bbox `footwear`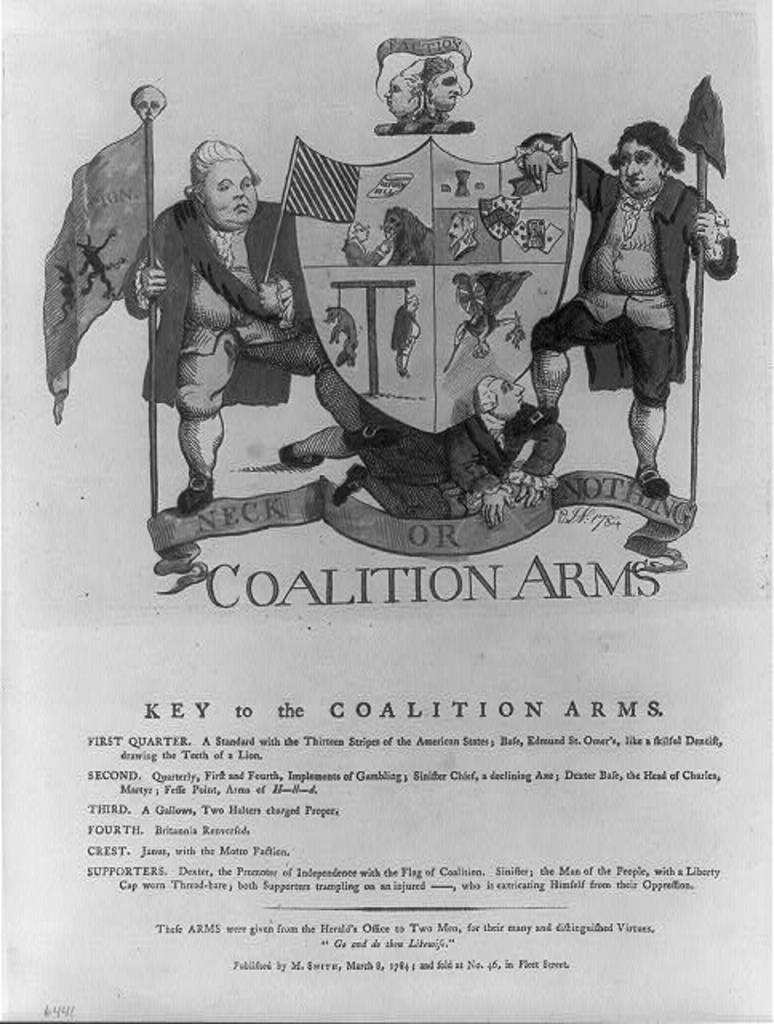
BBox(398, 366, 406, 378)
